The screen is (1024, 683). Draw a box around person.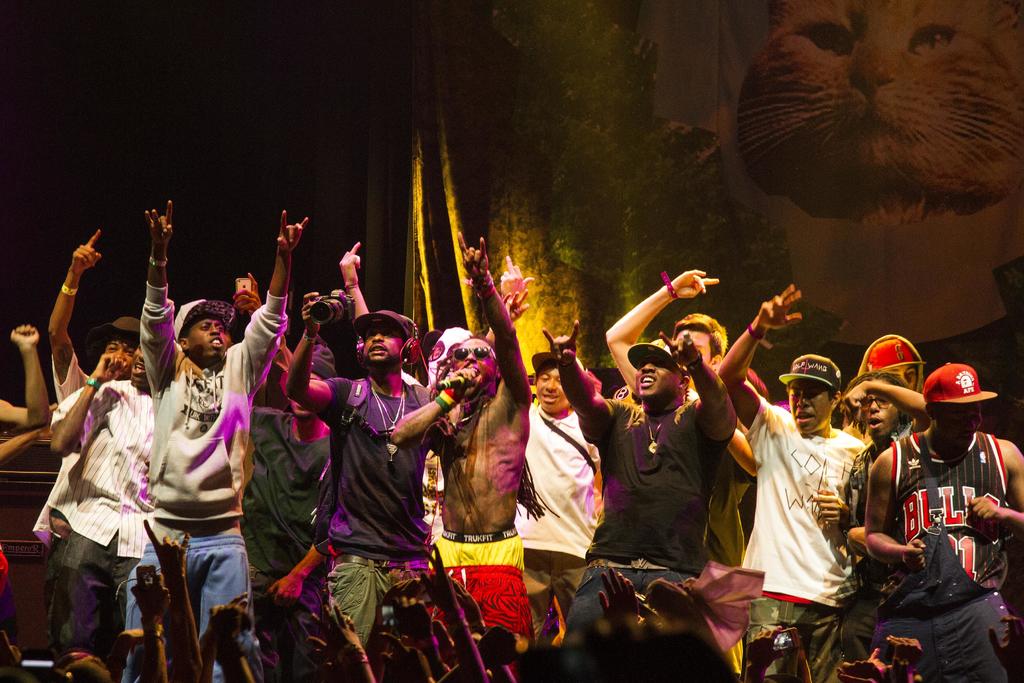
select_region(125, 196, 308, 682).
